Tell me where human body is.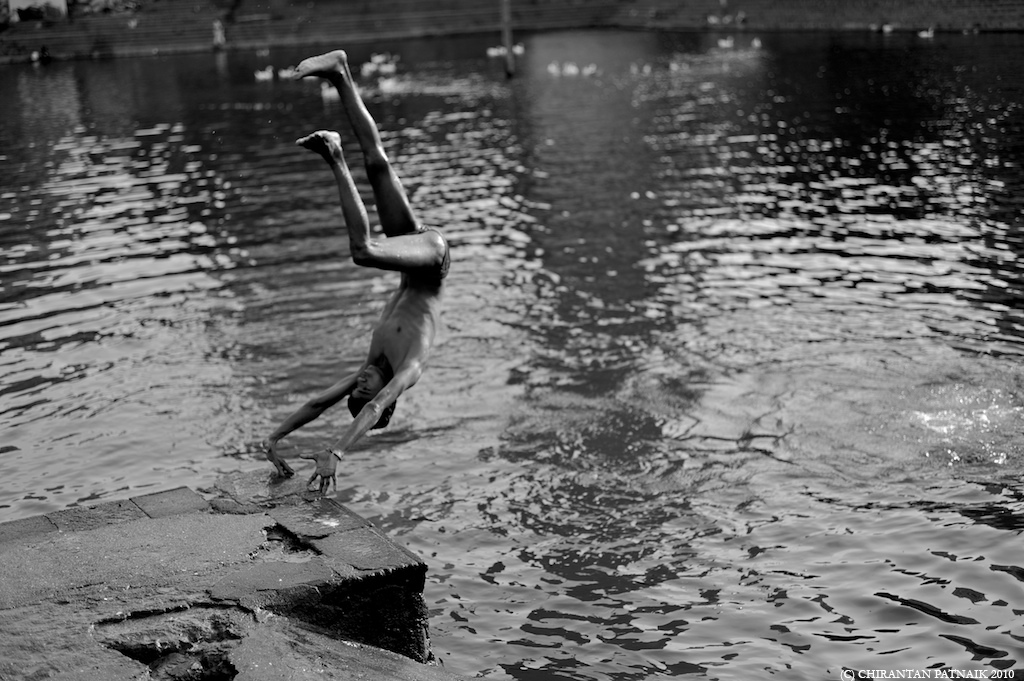
human body is at bbox=[261, 31, 473, 486].
